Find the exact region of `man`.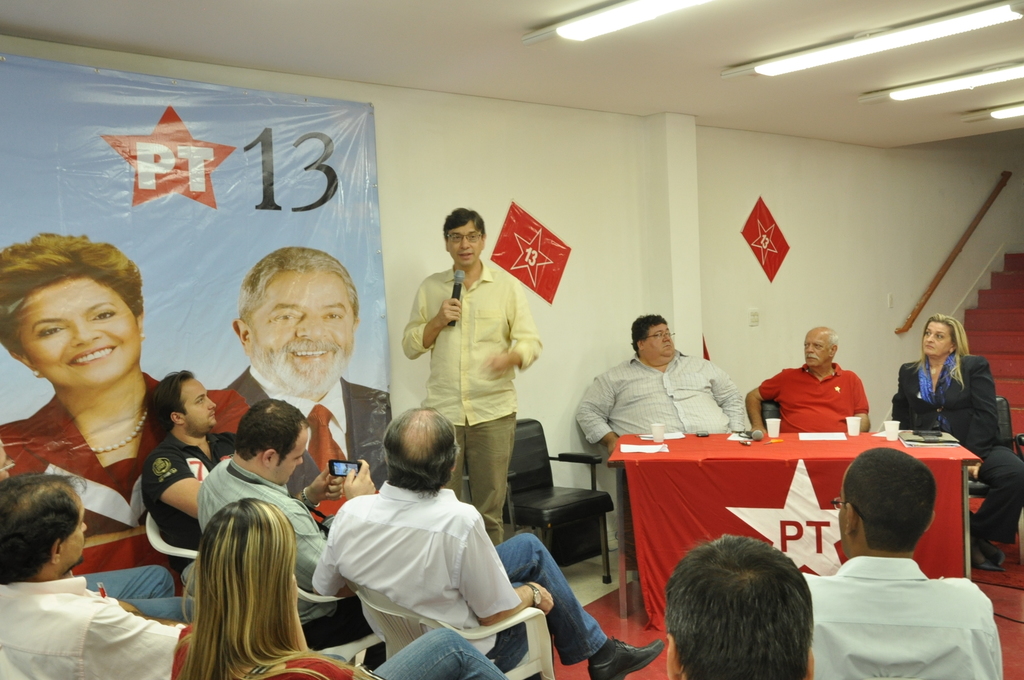
Exact region: (570, 312, 748, 455).
